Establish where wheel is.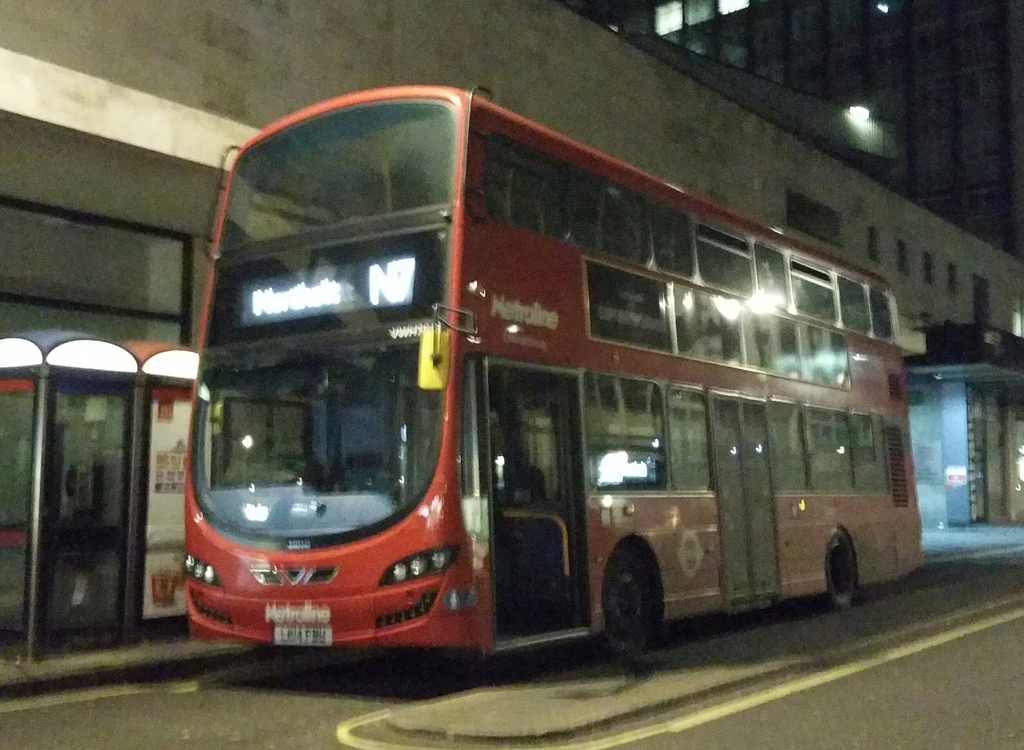
Established at [left=822, top=532, right=854, bottom=610].
